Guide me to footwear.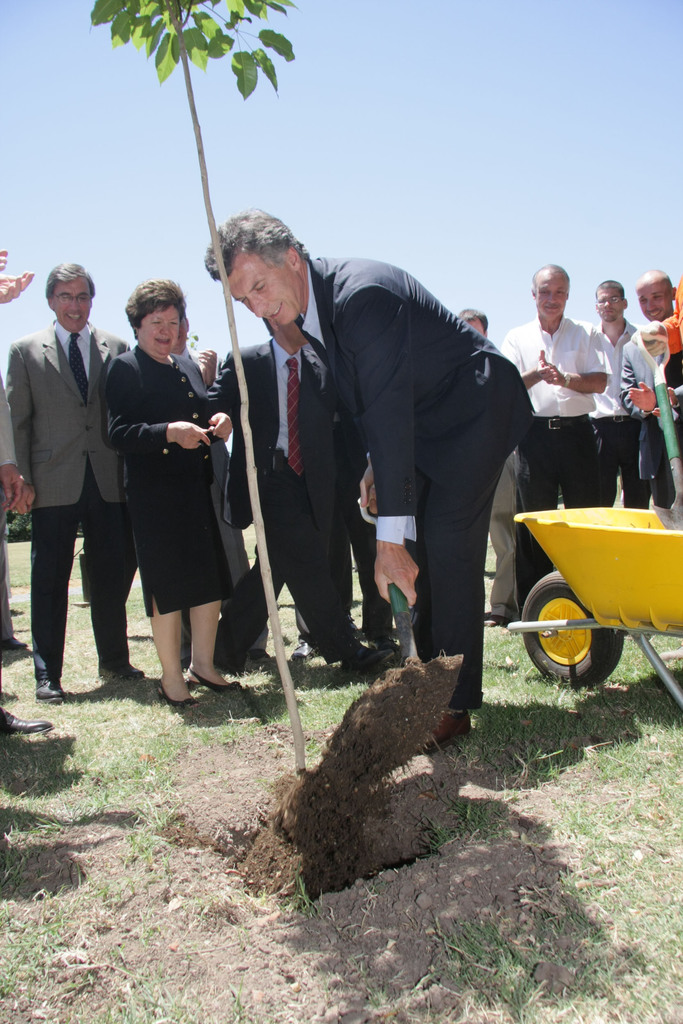
Guidance: detection(189, 667, 242, 699).
